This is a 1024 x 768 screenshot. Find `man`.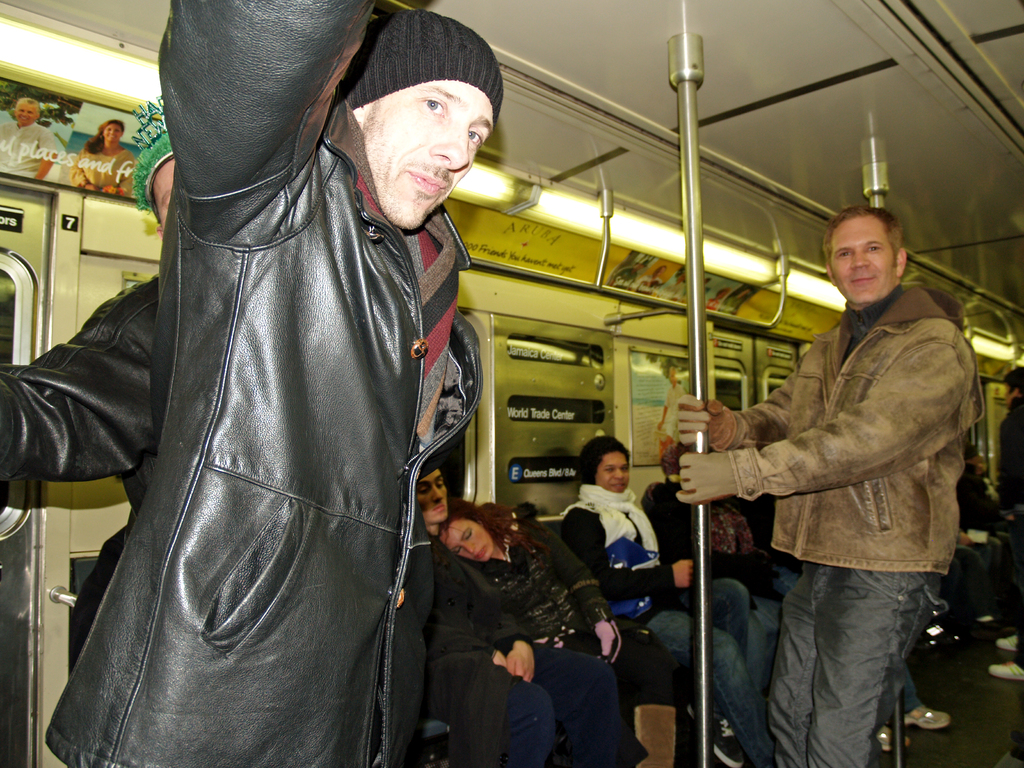
Bounding box: 675, 202, 982, 767.
